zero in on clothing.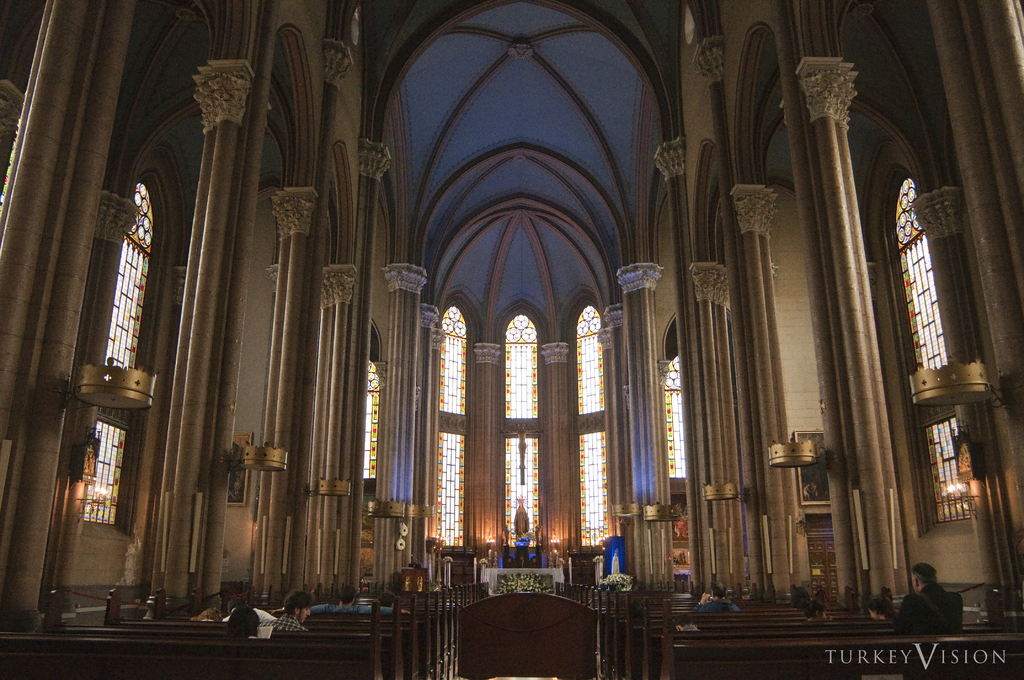
Zeroed in: crop(221, 605, 280, 622).
